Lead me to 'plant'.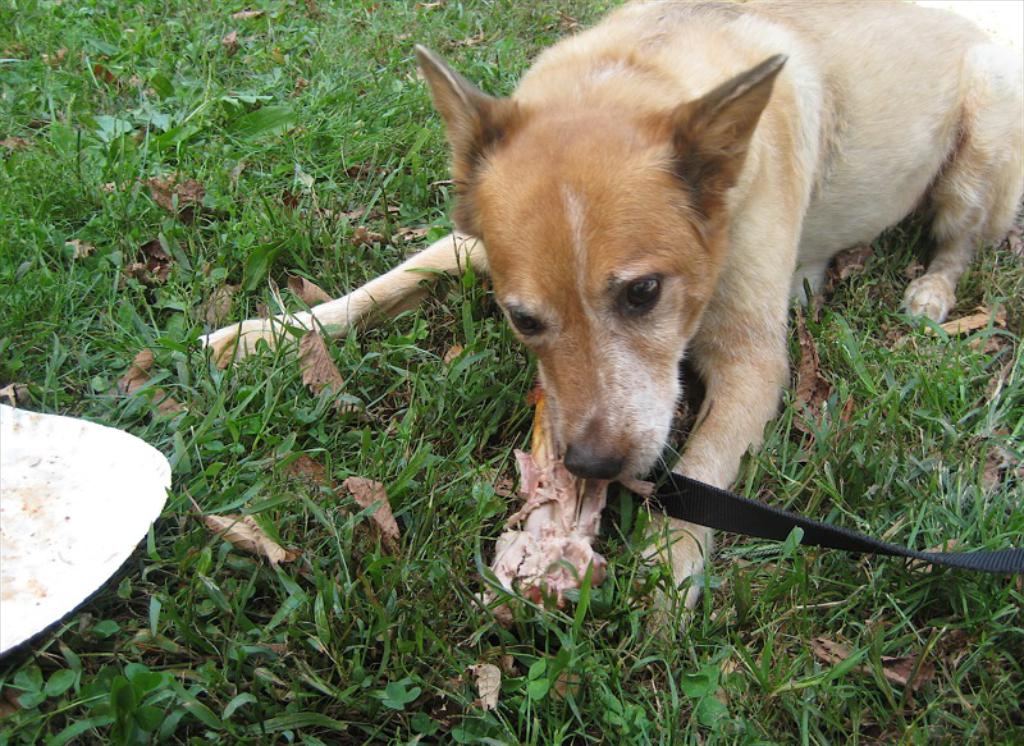
Lead to (156, 101, 1023, 745).
